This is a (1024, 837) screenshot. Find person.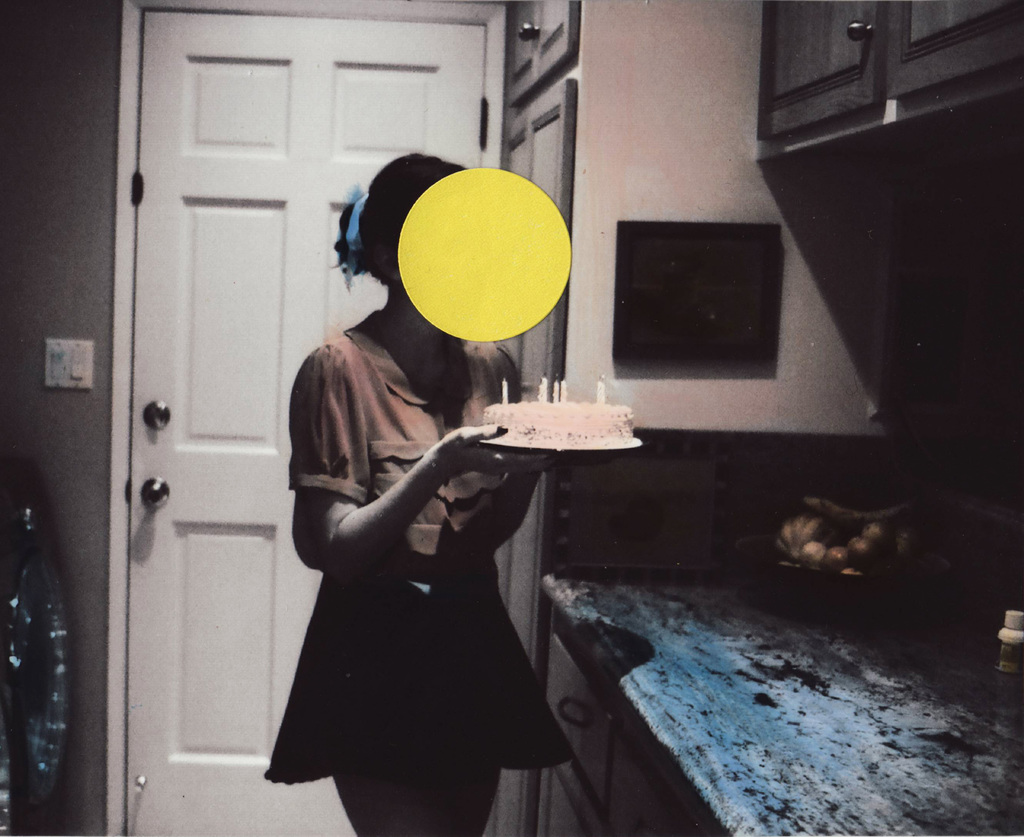
Bounding box: BBox(271, 190, 604, 836).
